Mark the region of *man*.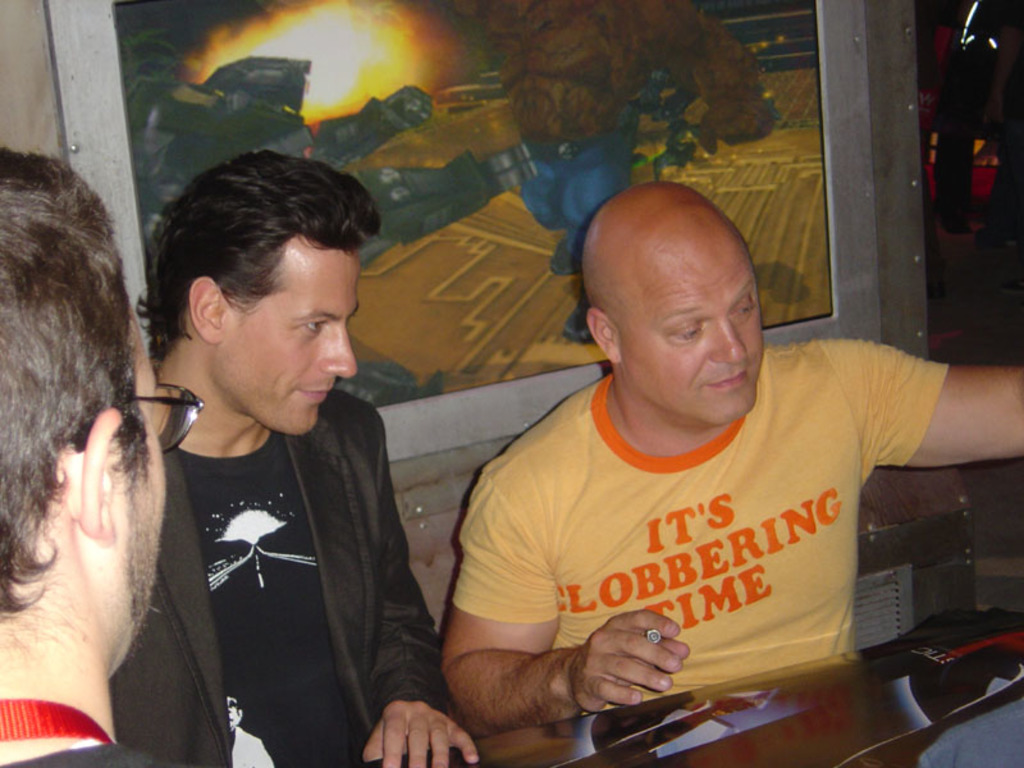
Region: crop(0, 146, 207, 767).
